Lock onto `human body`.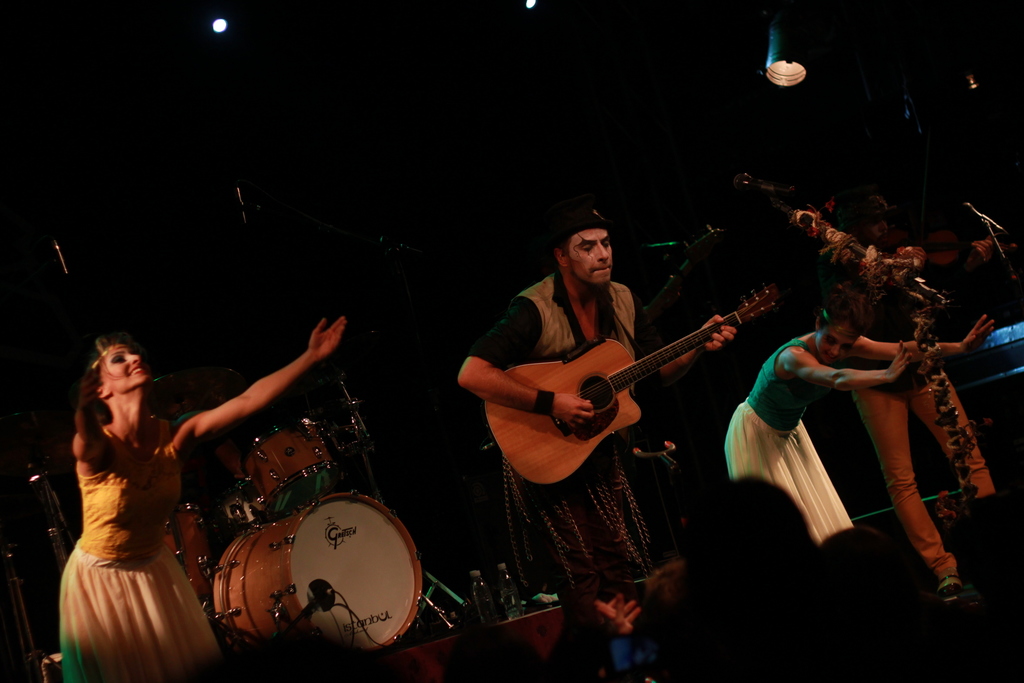
Locked: (50, 309, 353, 682).
